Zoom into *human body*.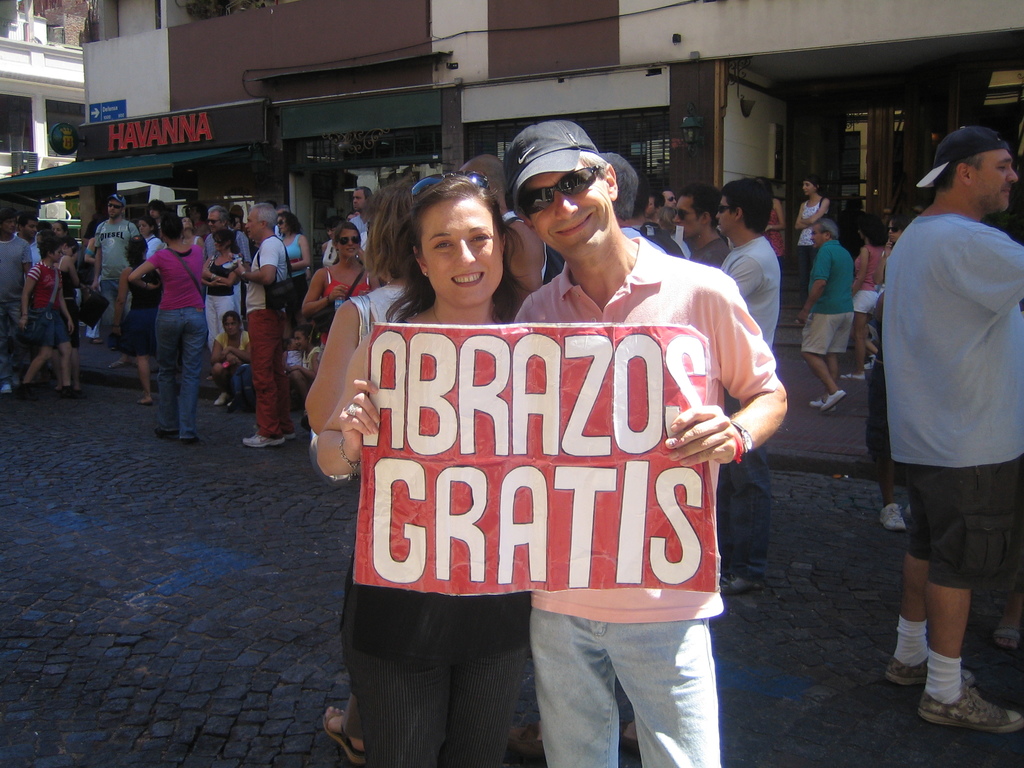
Zoom target: [497, 108, 796, 767].
